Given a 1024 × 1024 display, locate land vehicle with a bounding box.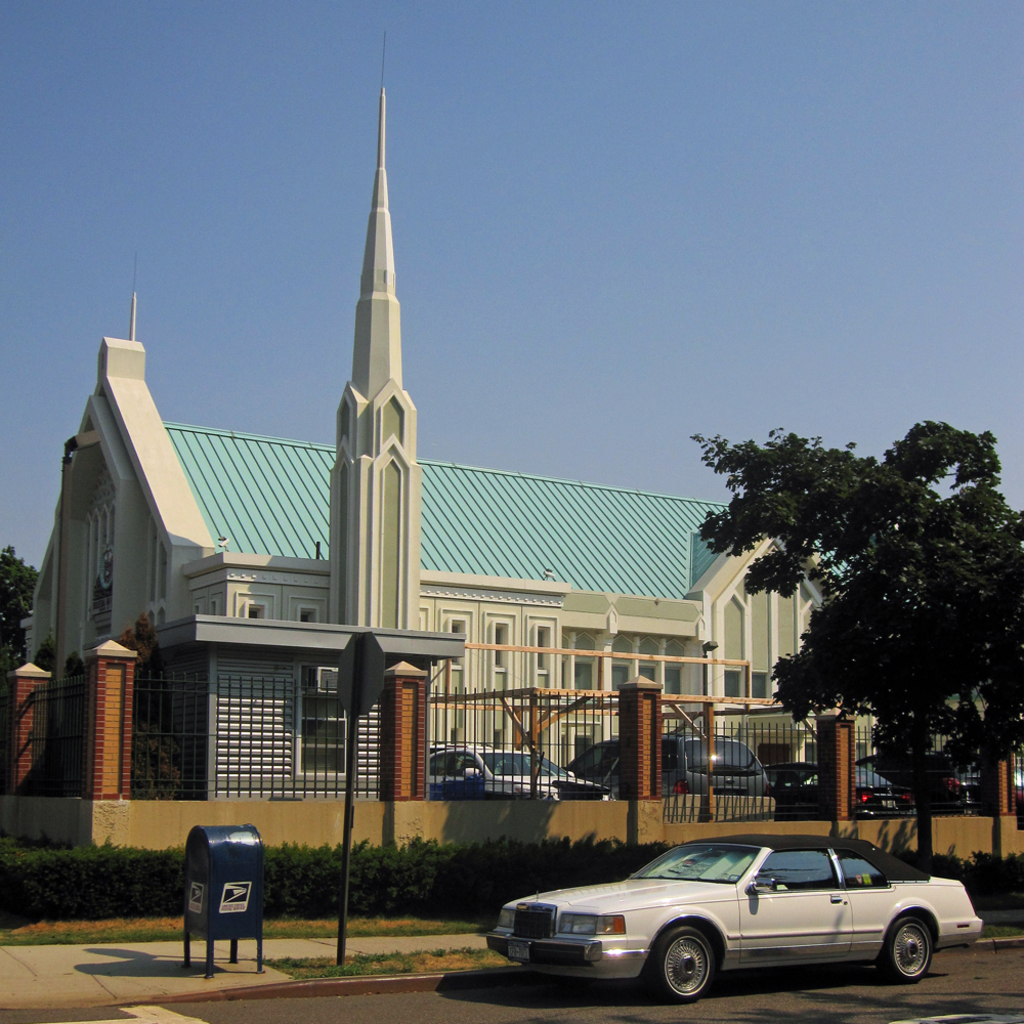
Located: bbox=[763, 761, 923, 820].
